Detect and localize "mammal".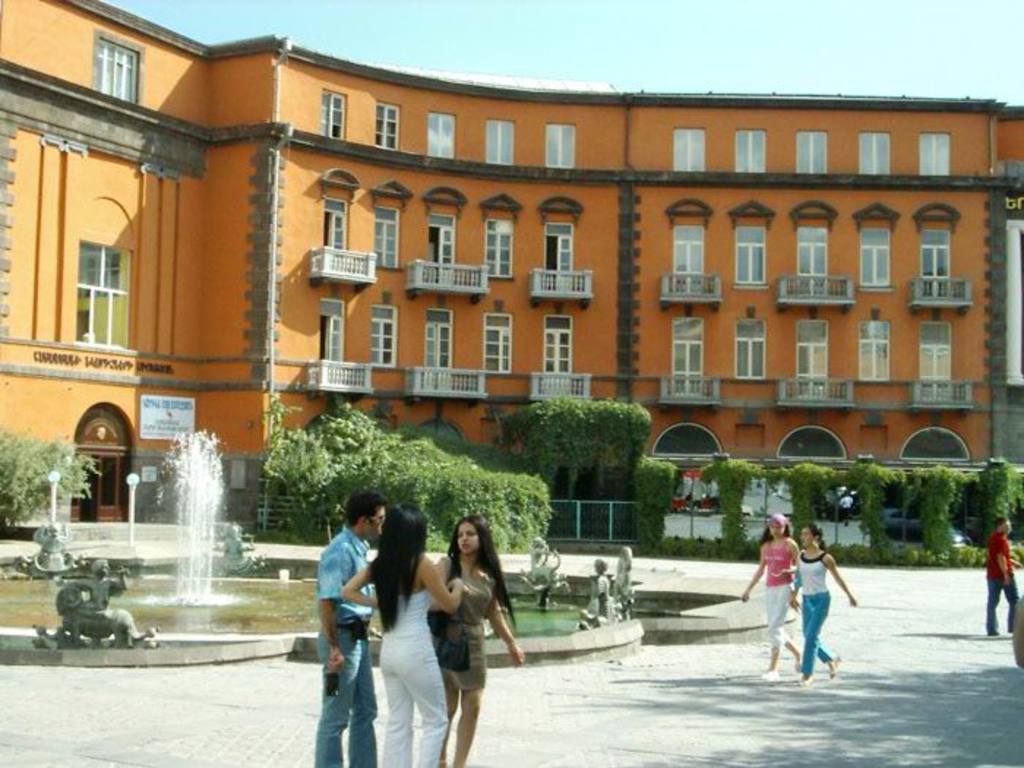
Localized at (576,559,610,626).
